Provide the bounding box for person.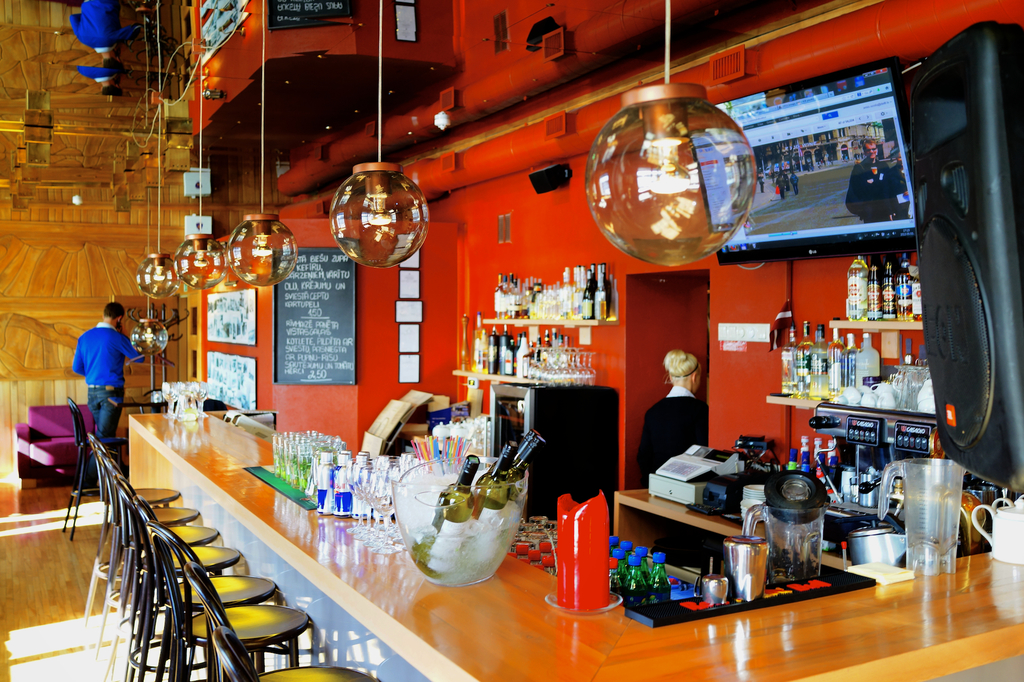
61,294,136,462.
